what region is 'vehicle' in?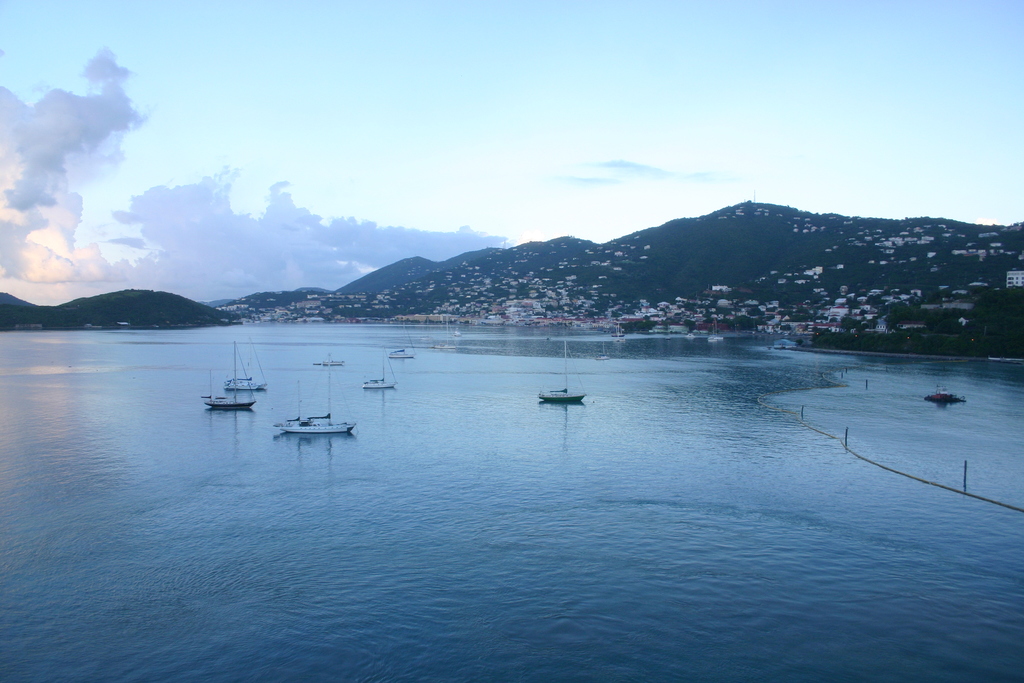
locate(362, 352, 401, 393).
